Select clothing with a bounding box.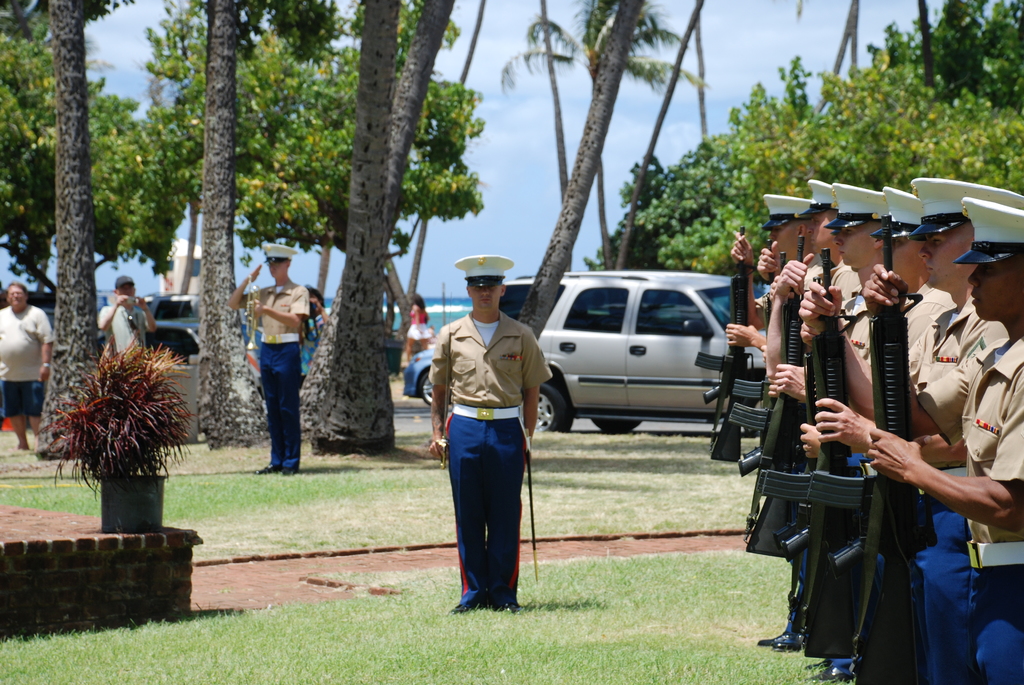
762,273,822,513.
